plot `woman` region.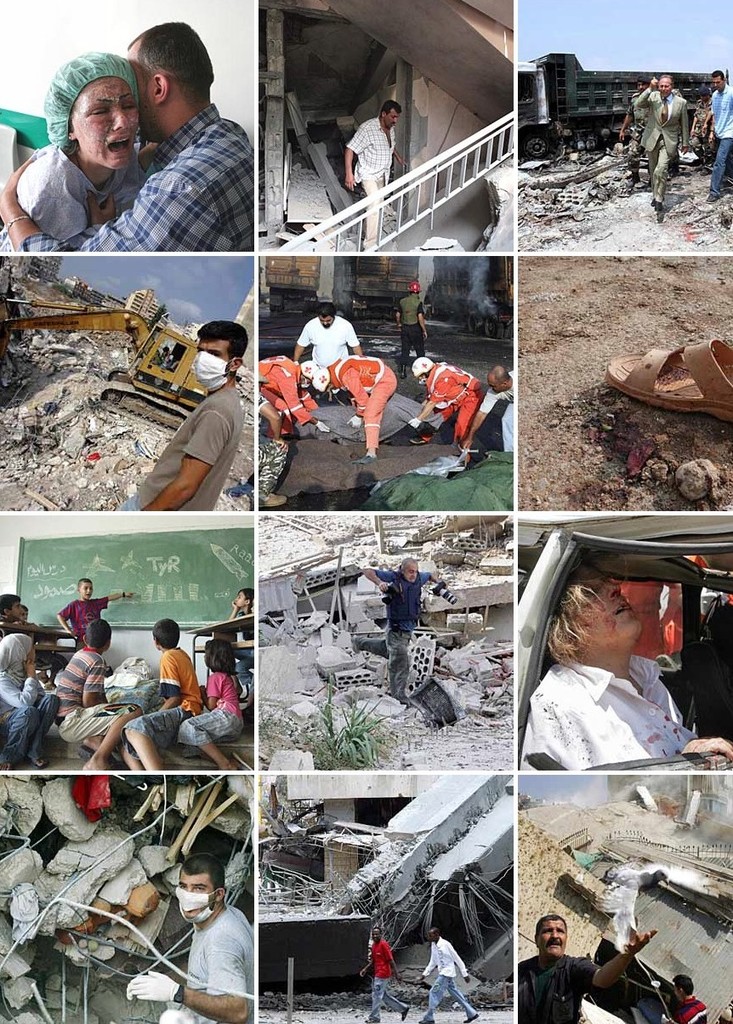
Plotted at 259:355:331:440.
